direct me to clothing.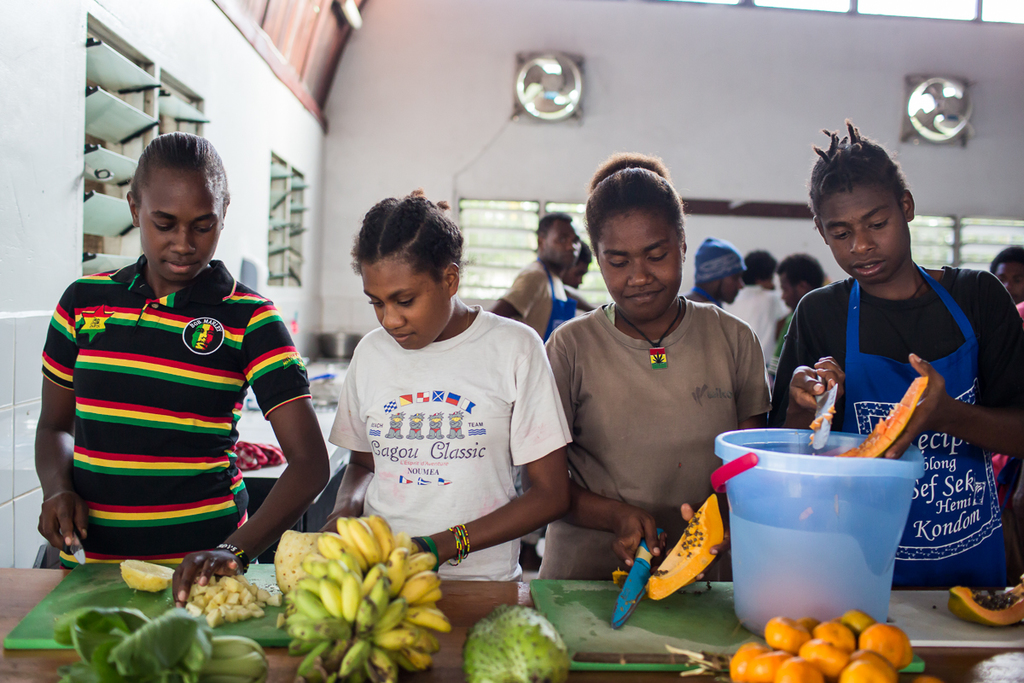
Direction: 765,260,1019,584.
